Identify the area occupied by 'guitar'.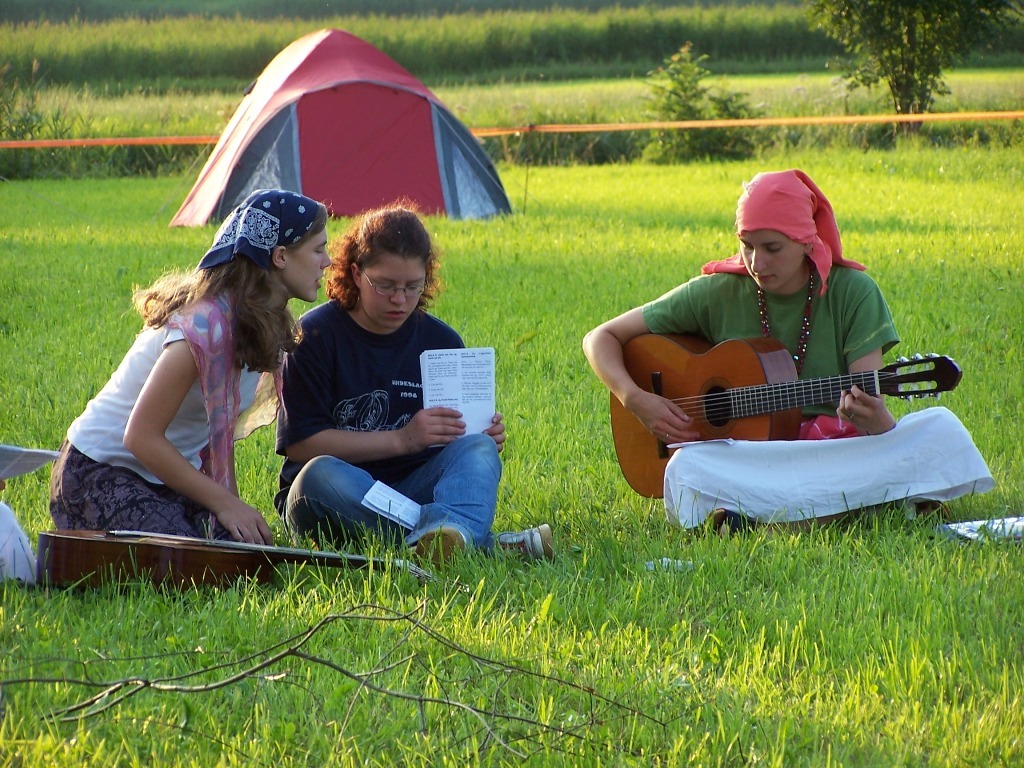
Area: box(605, 307, 947, 473).
